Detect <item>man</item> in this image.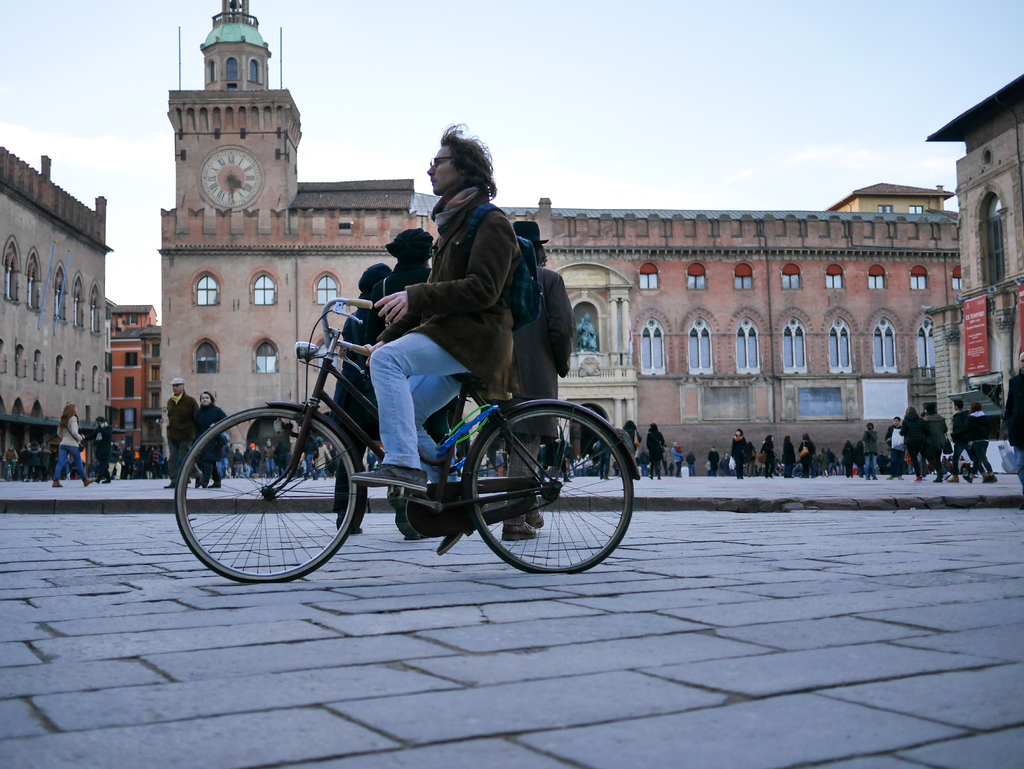
Detection: locate(346, 119, 522, 495).
